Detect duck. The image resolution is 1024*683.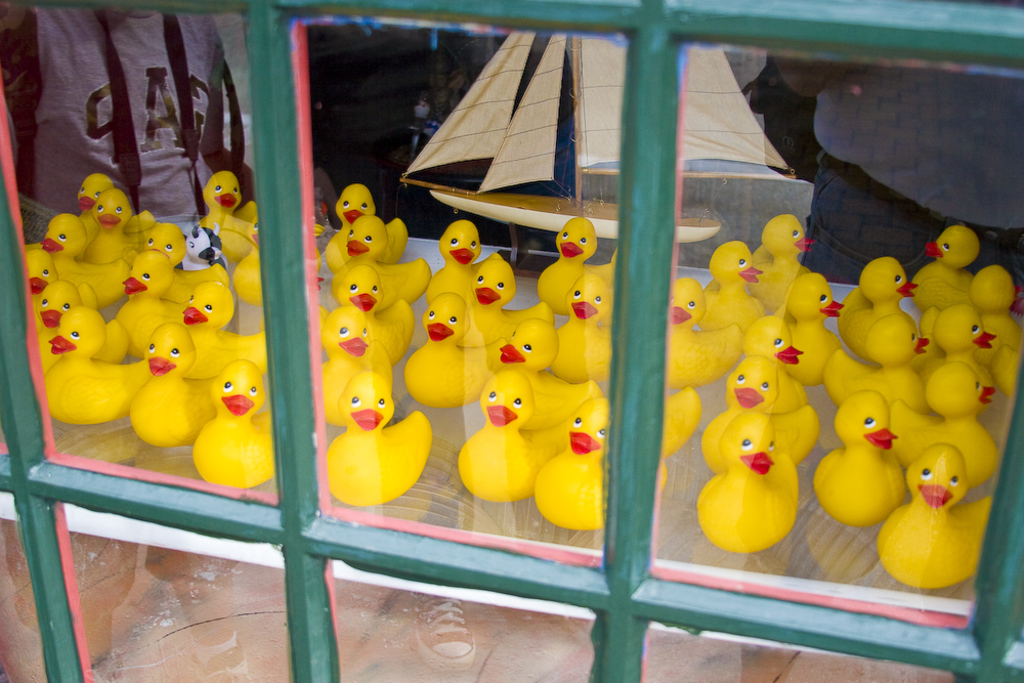
[x1=428, y1=216, x2=498, y2=321].
